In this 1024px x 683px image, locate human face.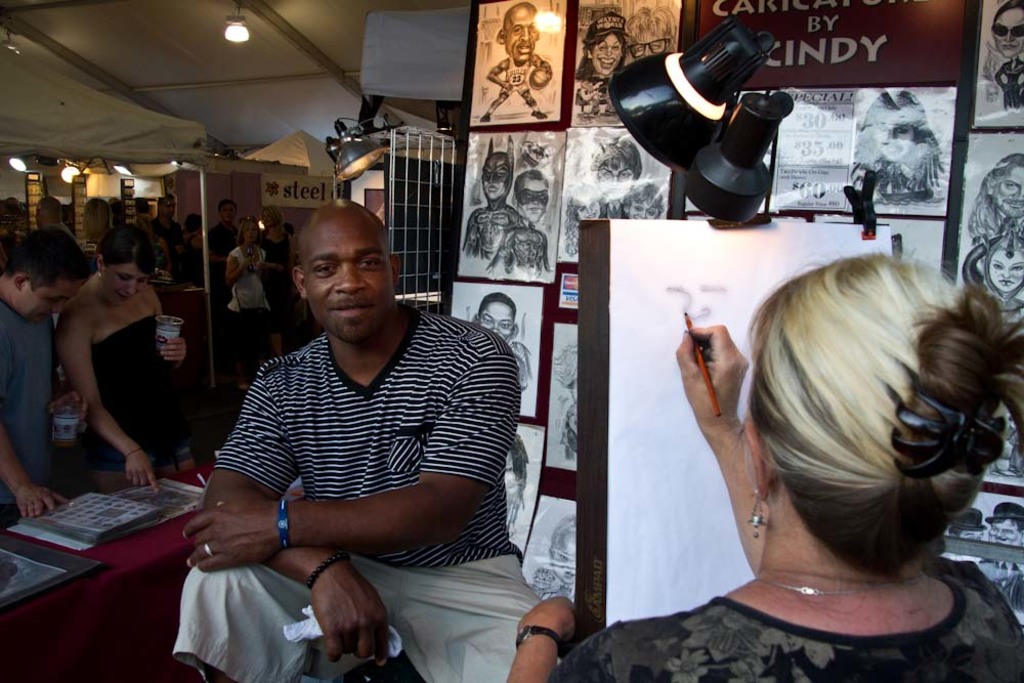
Bounding box: <region>27, 275, 88, 325</region>.
